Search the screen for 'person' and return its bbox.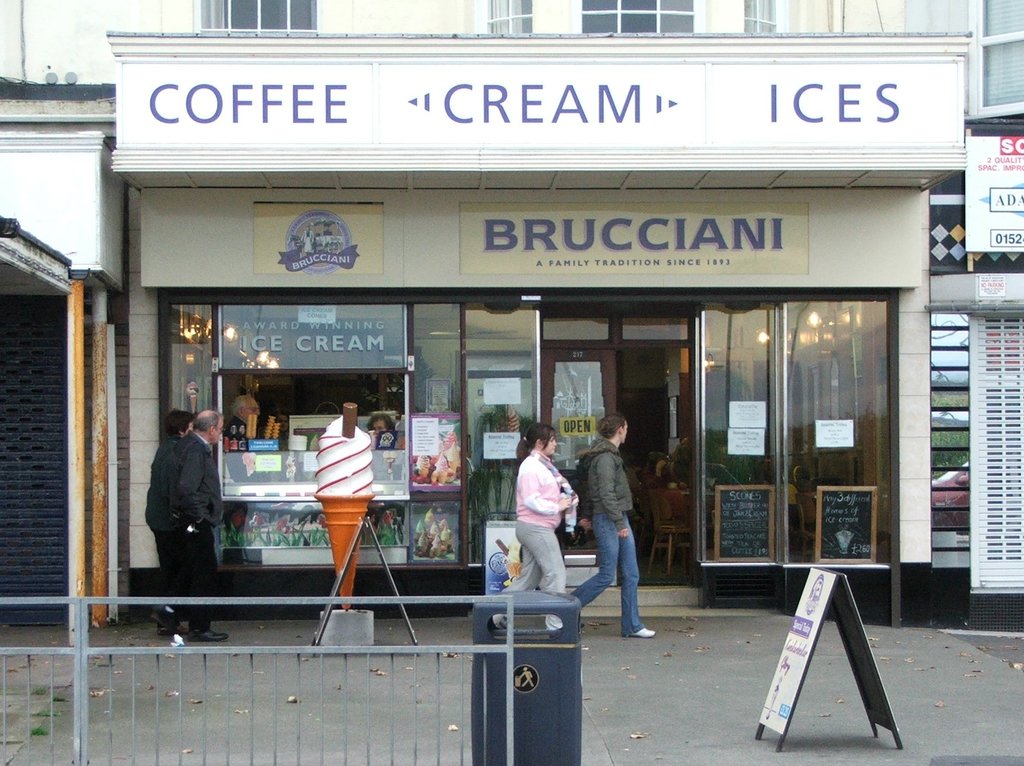
Found: (502, 427, 572, 625).
